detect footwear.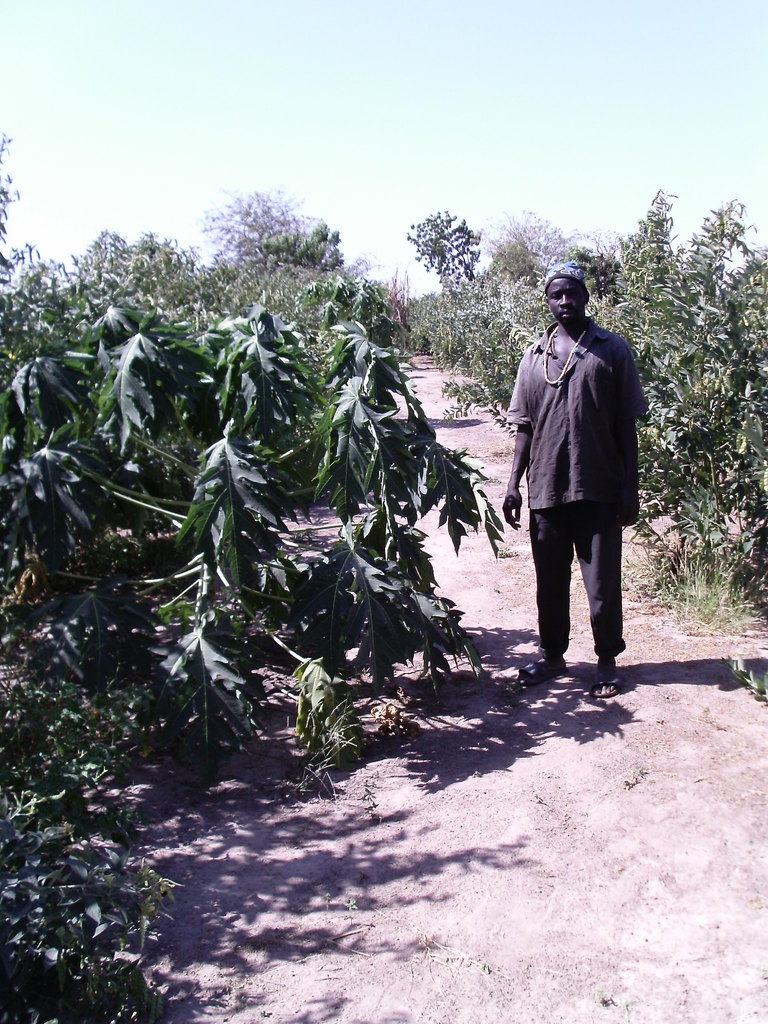
Detected at {"x1": 586, "y1": 659, "x2": 626, "y2": 705}.
